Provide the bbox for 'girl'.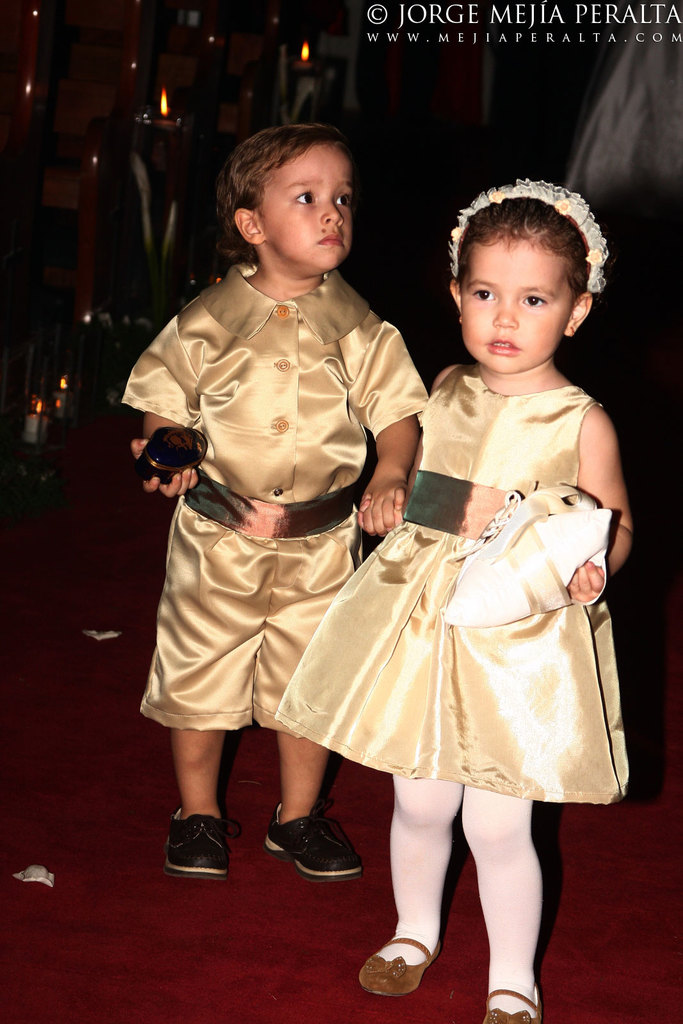
select_region(273, 172, 631, 1023).
